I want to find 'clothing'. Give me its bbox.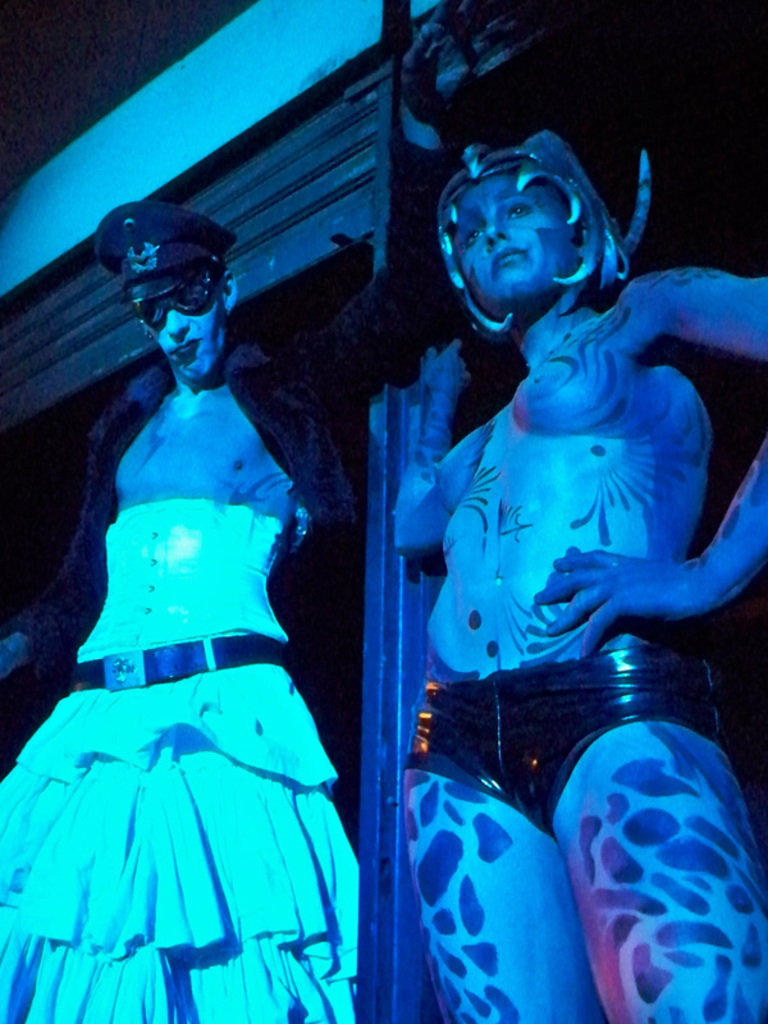
33/207/376/988.
